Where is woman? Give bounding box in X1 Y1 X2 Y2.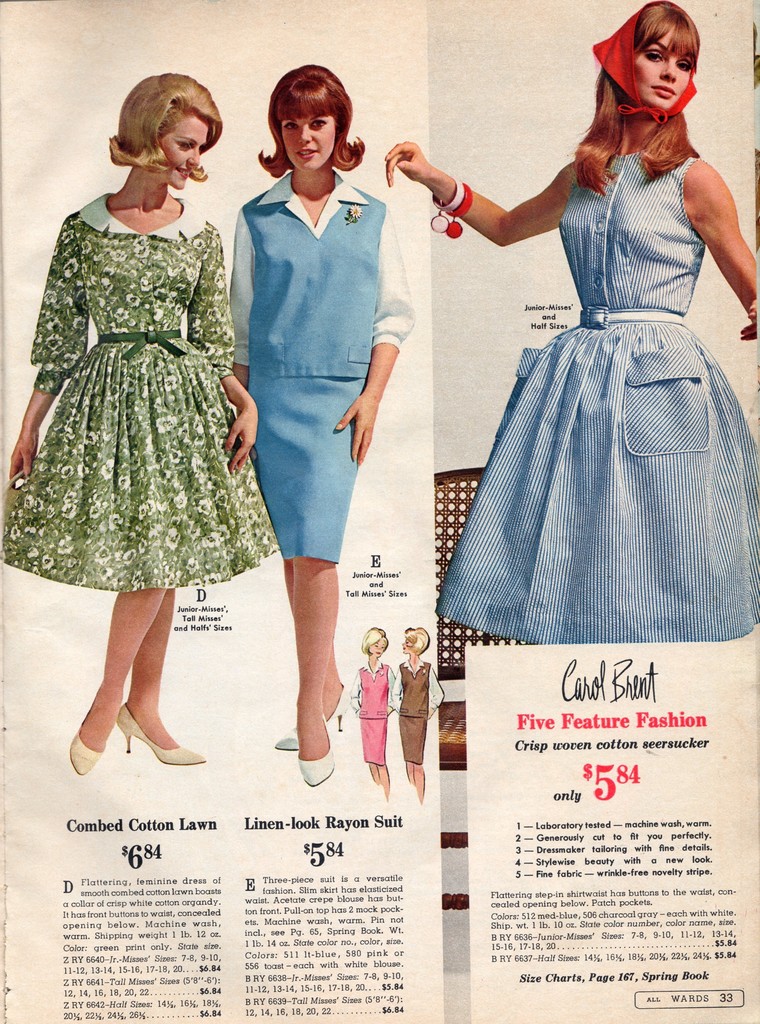
352 629 401 799.
